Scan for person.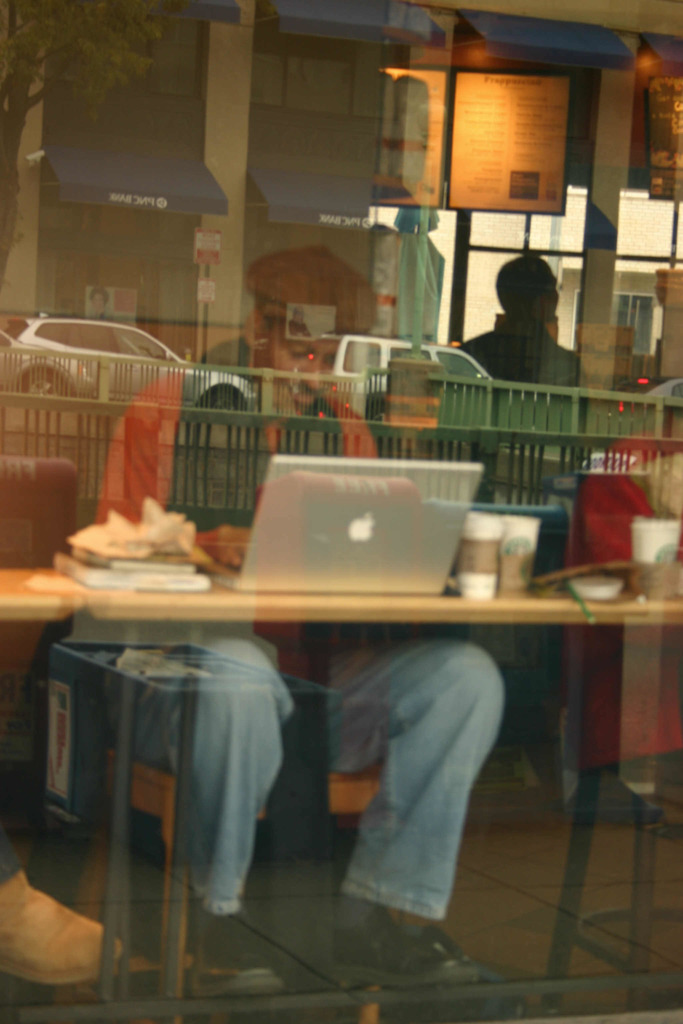
Scan result: crop(71, 252, 514, 991).
